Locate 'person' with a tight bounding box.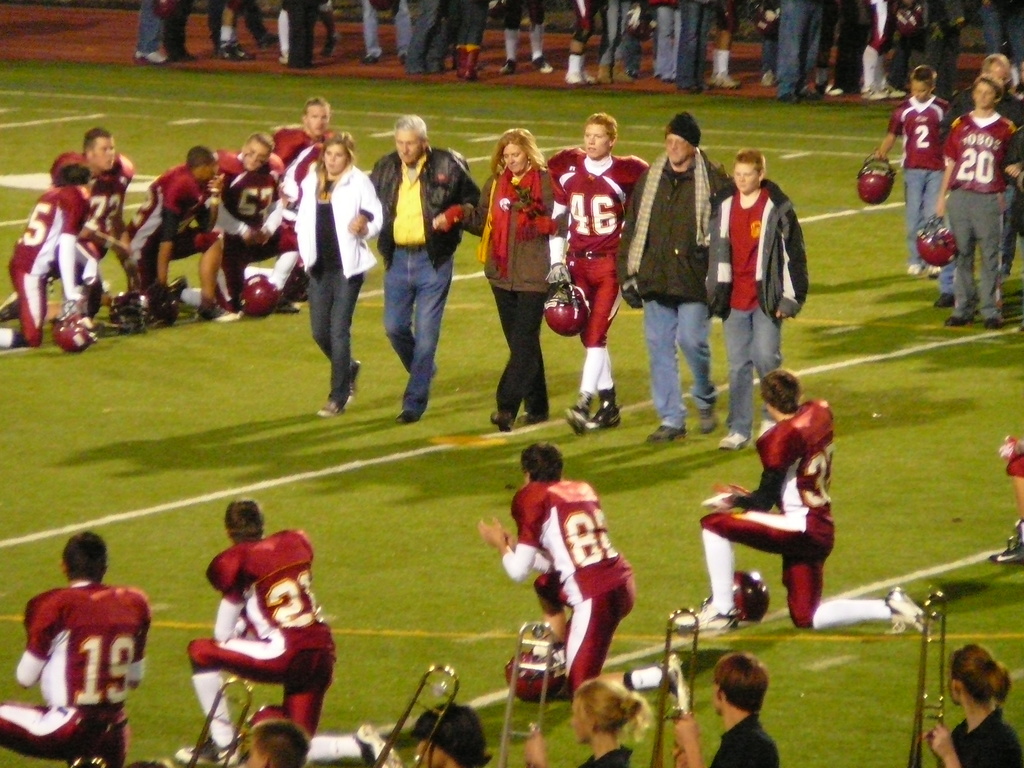
locate(481, 442, 689, 699).
